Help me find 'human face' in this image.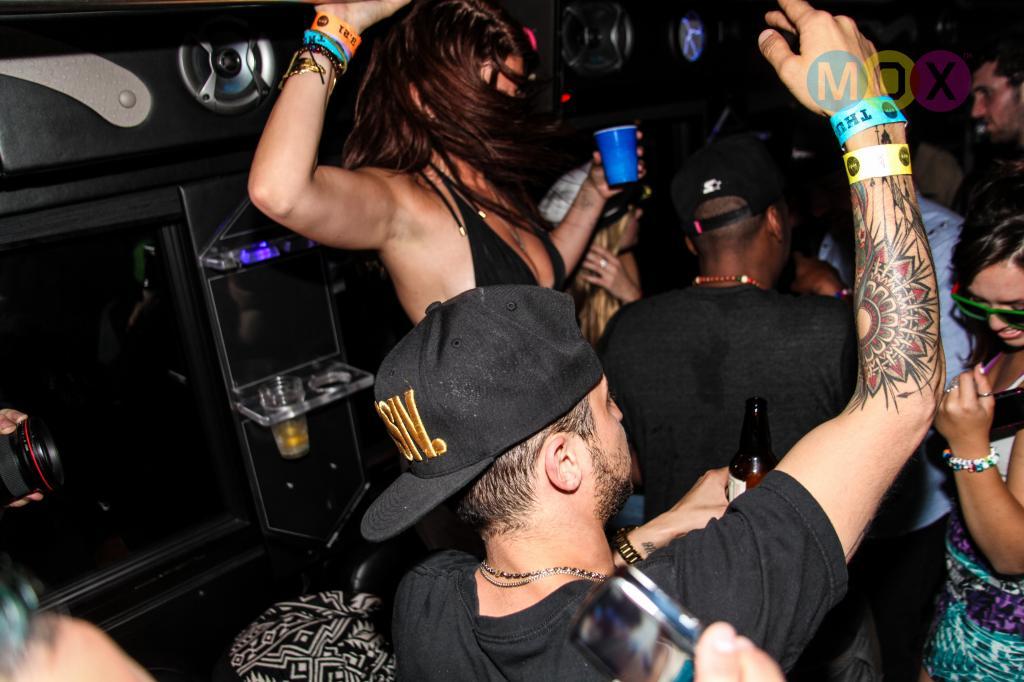
Found it: <box>970,60,1023,136</box>.
